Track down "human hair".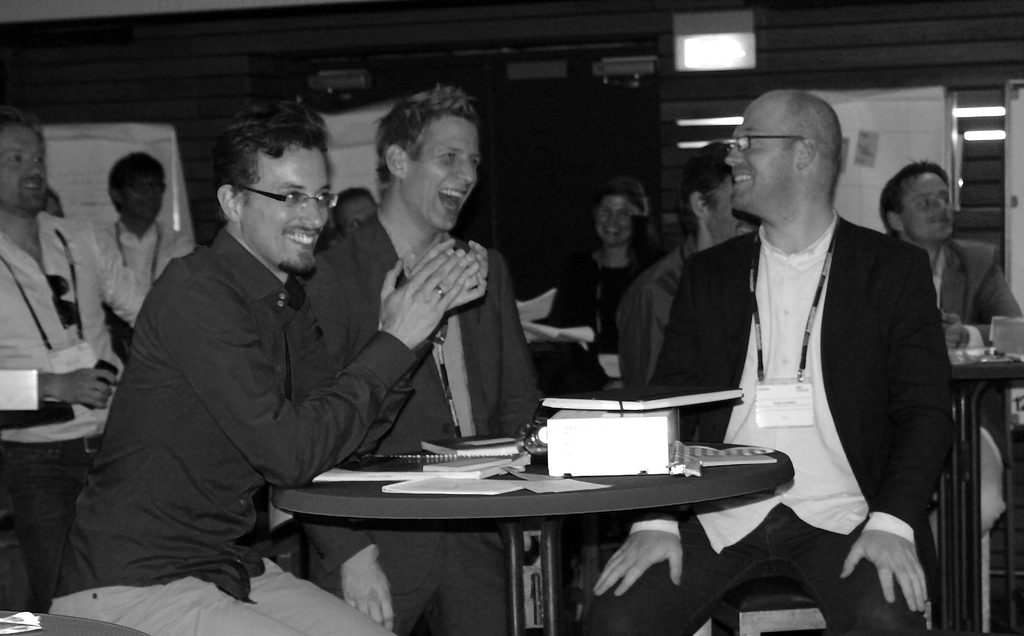
Tracked to [375, 86, 486, 200].
